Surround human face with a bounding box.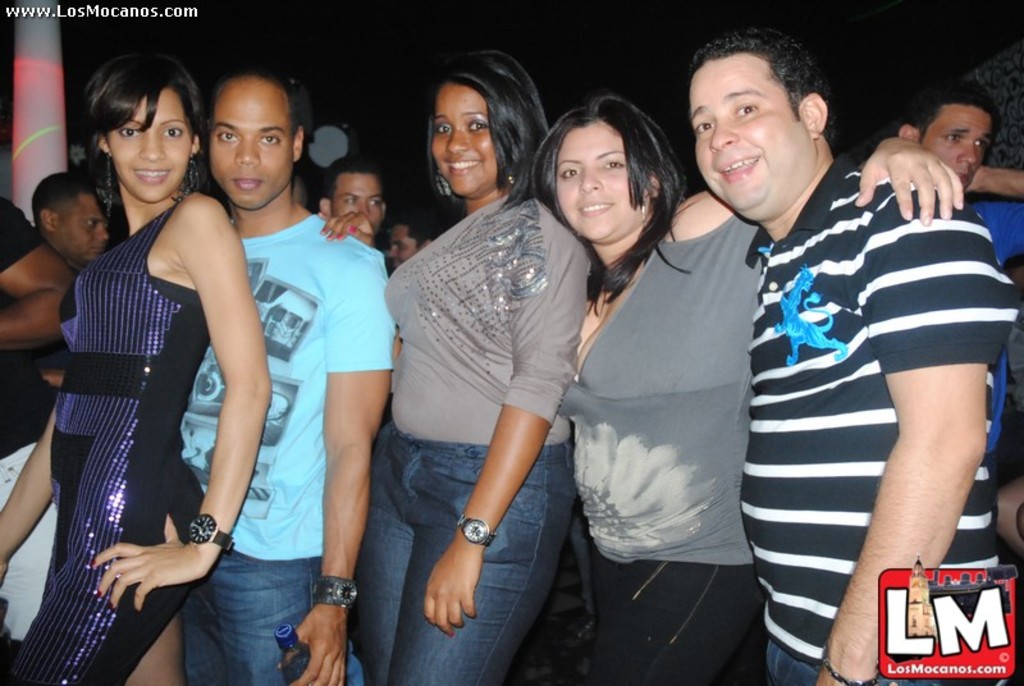
<region>110, 93, 188, 189</region>.
